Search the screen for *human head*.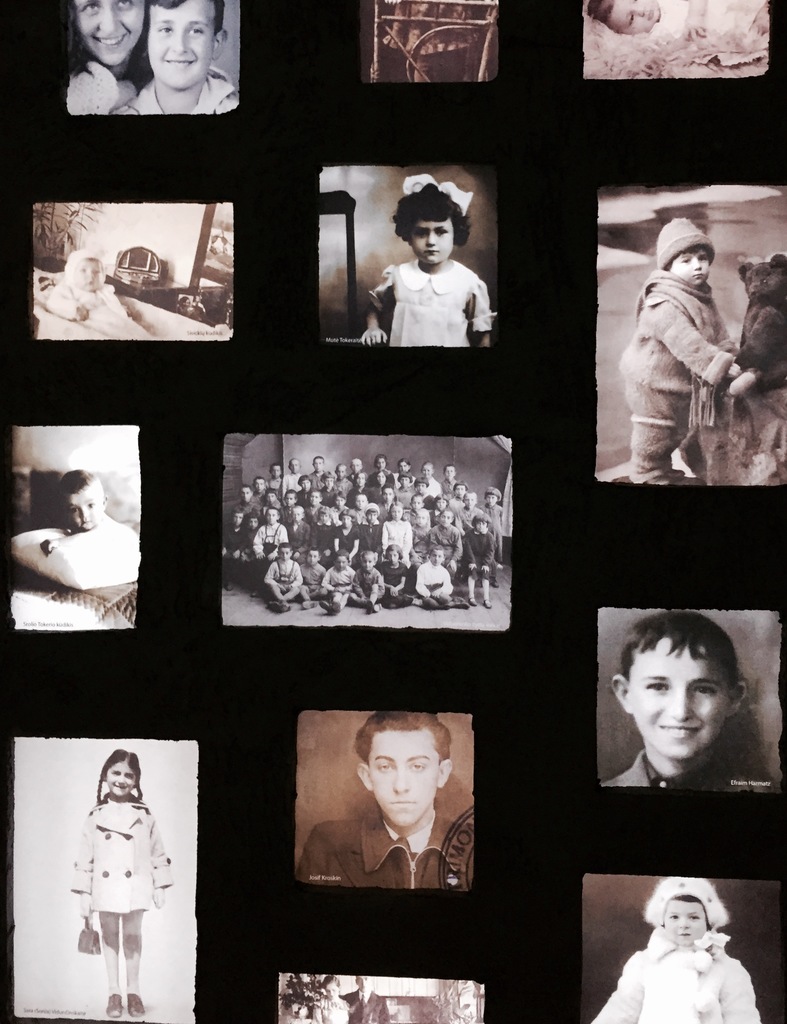
Found at <bbox>61, 250, 106, 291</bbox>.
